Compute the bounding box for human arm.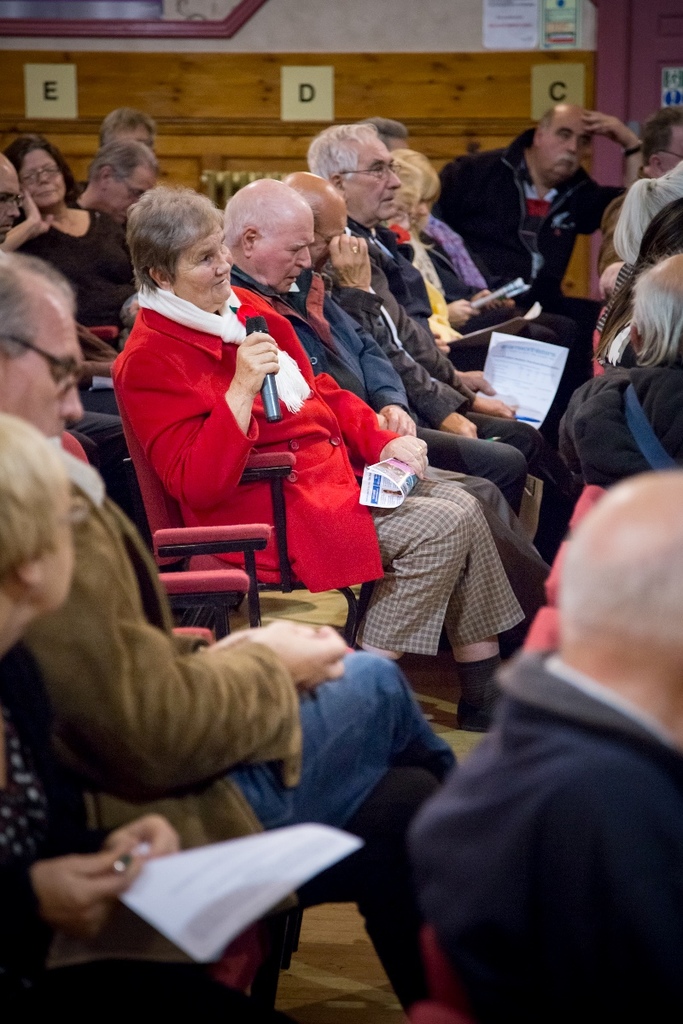
Rect(353, 314, 415, 439).
